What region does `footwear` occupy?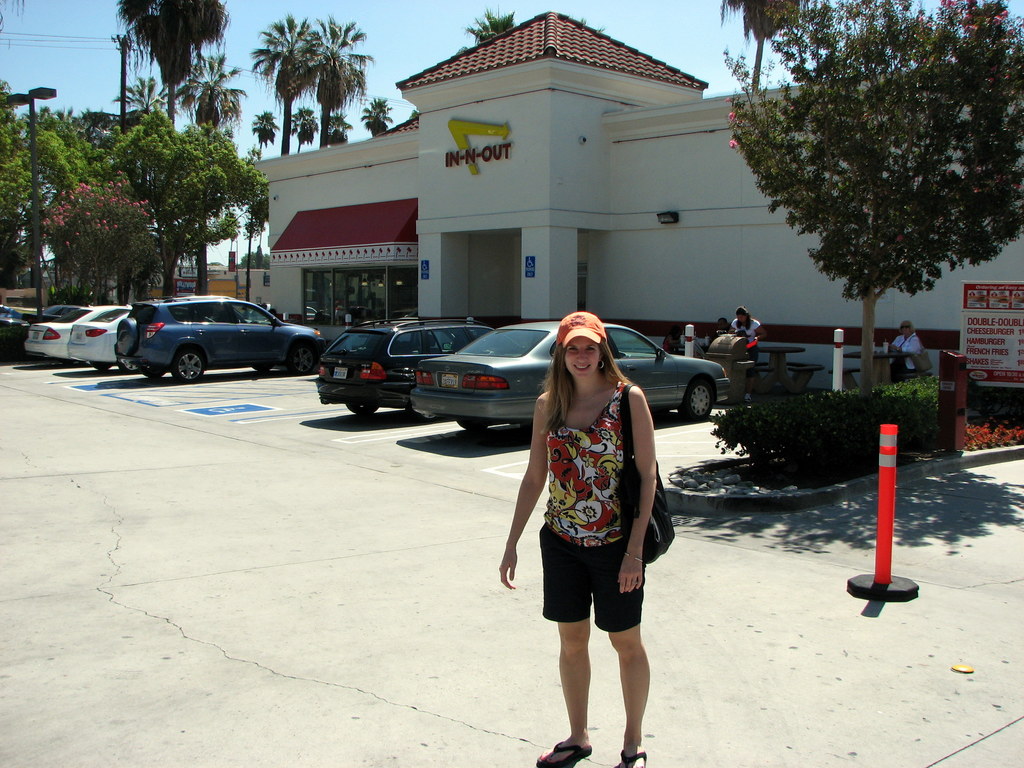
pyautogui.locateOnScreen(538, 730, 591, 767).
